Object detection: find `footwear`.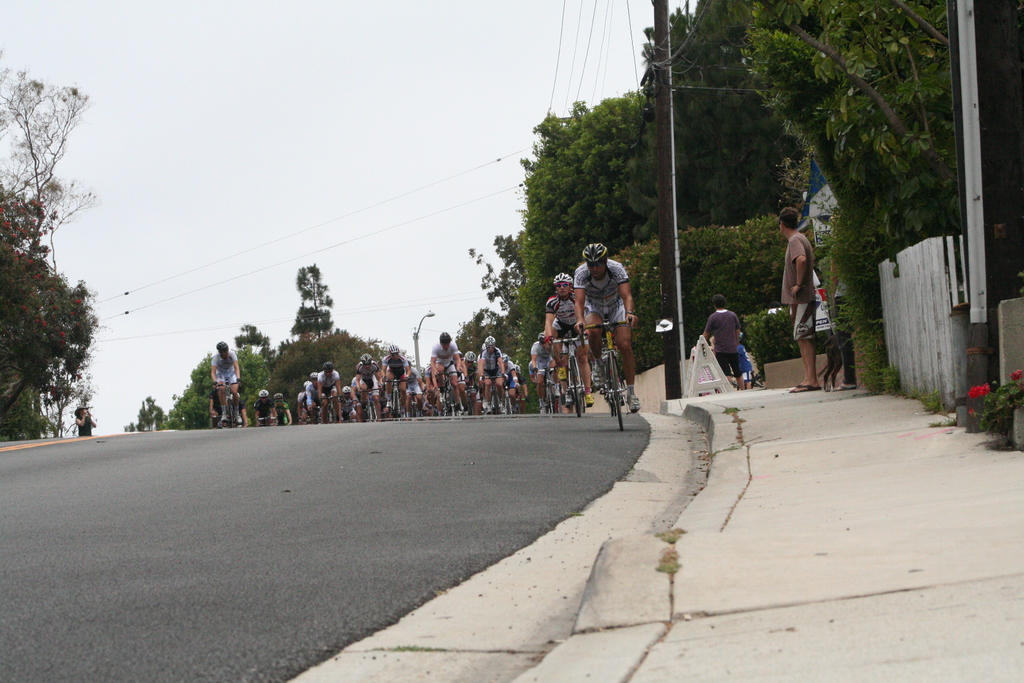
<region>386, 400, 391, 406</region>.
